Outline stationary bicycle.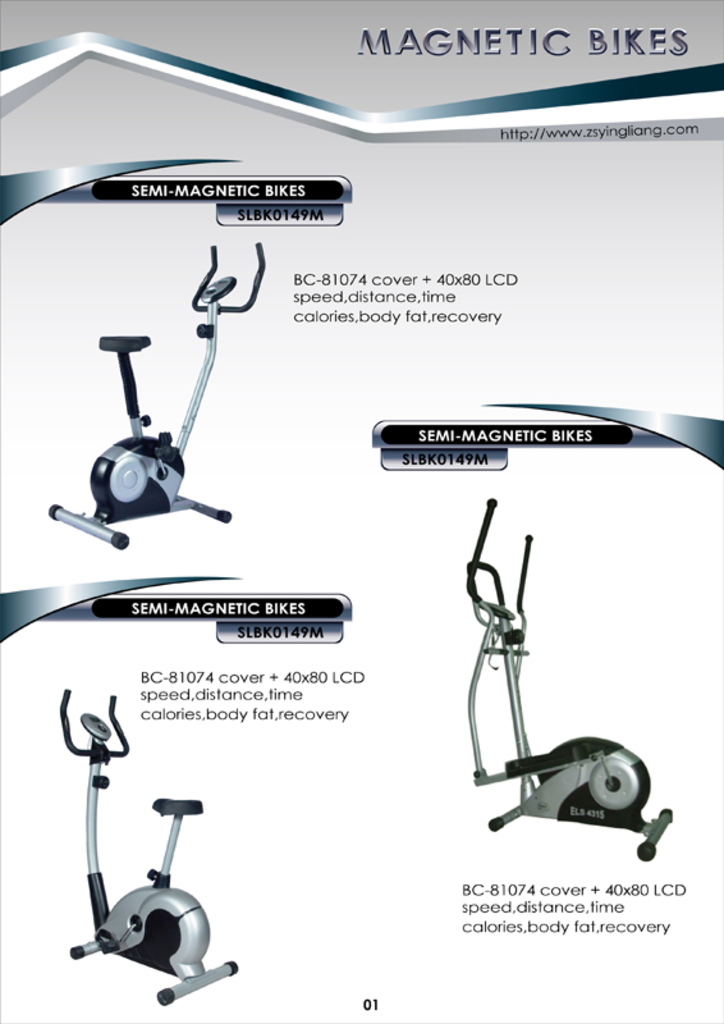
Outline: (455,494,674,872).
